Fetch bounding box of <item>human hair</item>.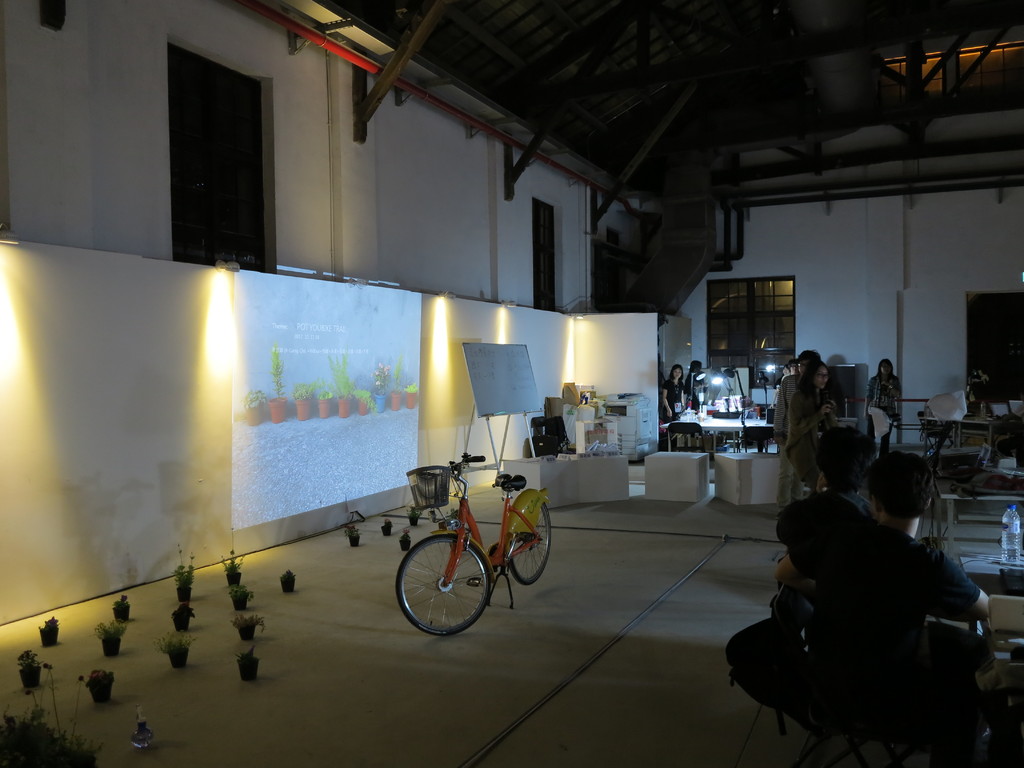
Bbox: (left=870, top=452, right=933, bottom=520).
